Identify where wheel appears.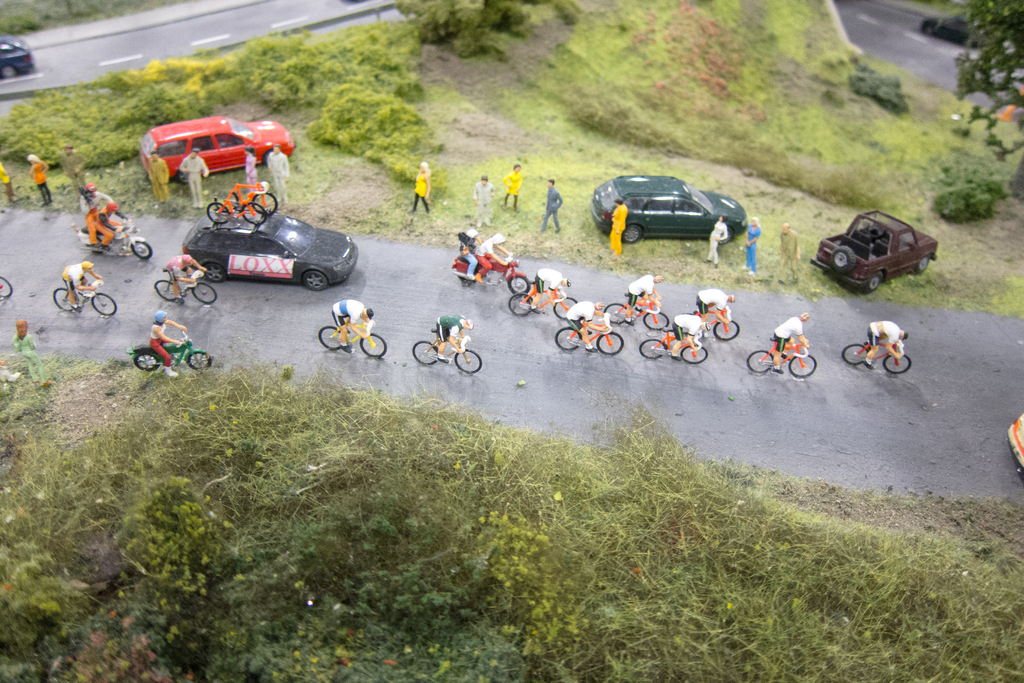
Appears at [640,340,665,359].
